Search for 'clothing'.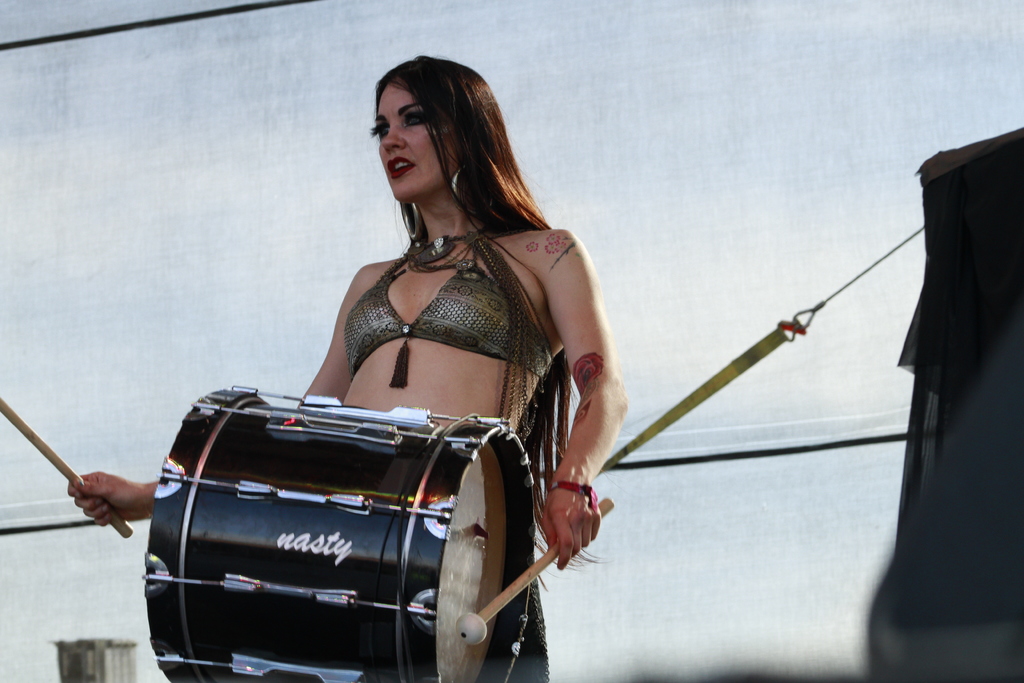
Found at rect(878, 124, 1023, 650).
